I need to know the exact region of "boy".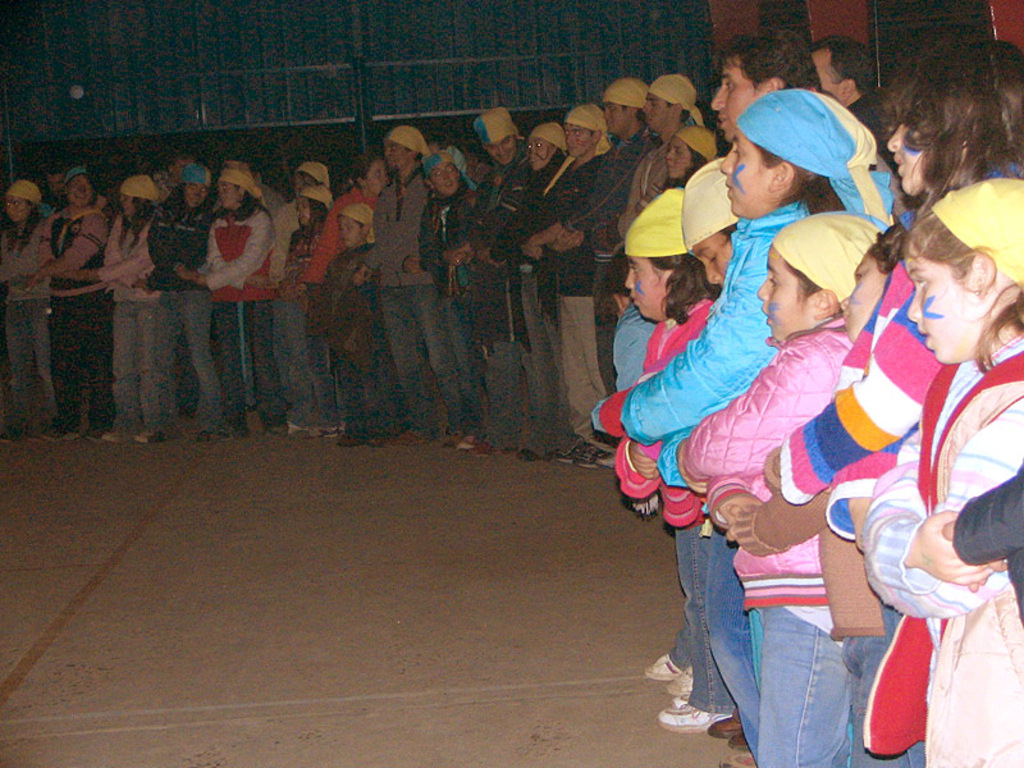
Region: [x1=616, y1=78, x2=699, y2=242].
